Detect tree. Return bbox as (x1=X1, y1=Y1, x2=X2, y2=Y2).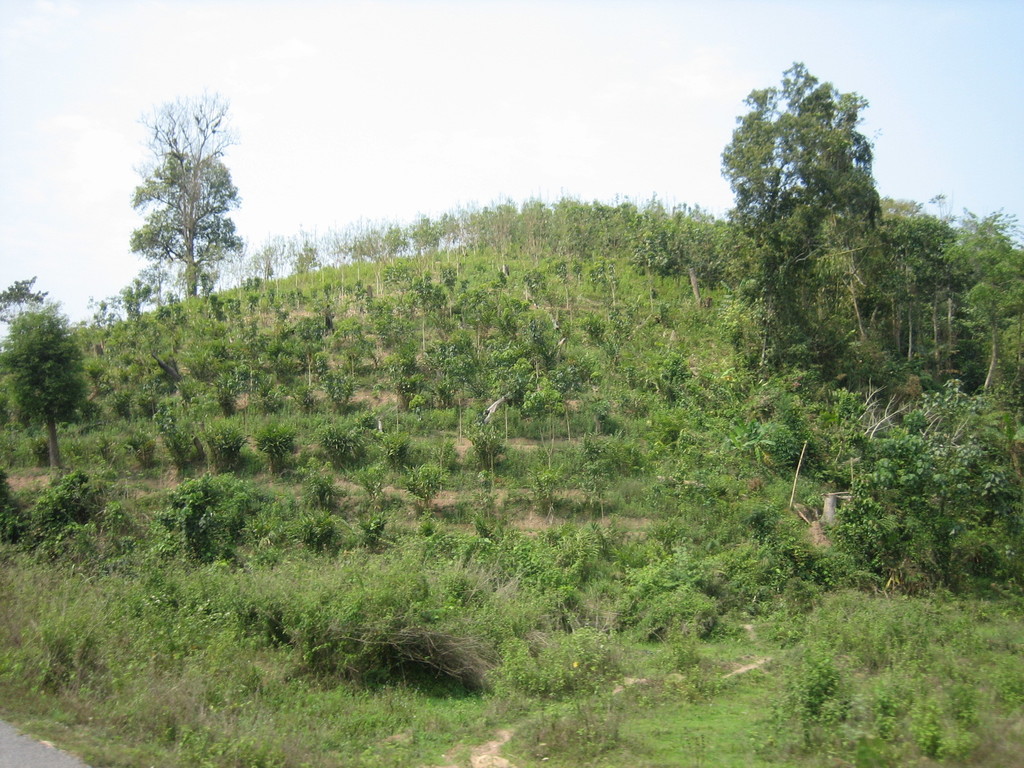
(x1=118, y1=93, x2=240, y2=340).
